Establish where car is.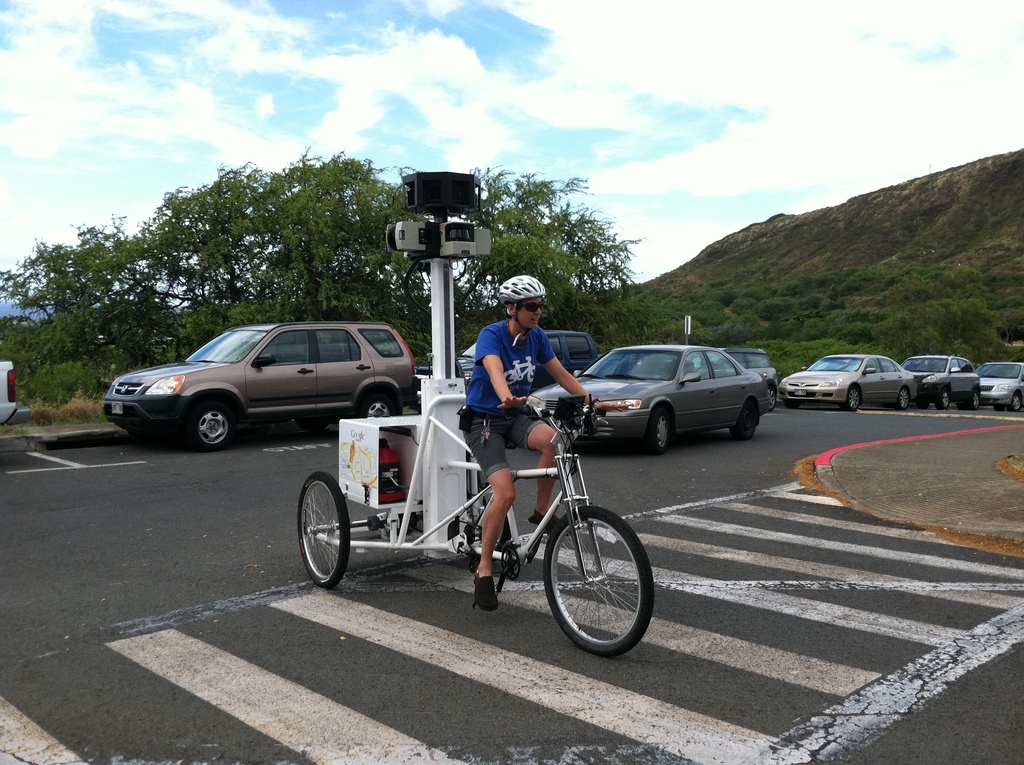
Established at (903,357,980,412).
